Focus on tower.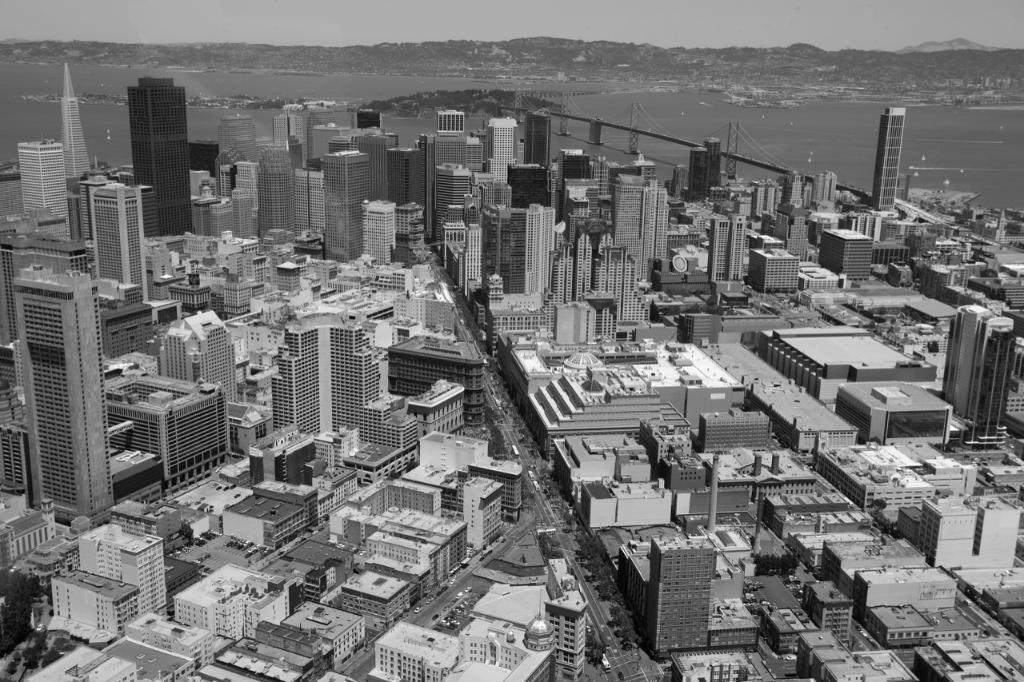
Focused at crop(699, 135, 725, 186).
